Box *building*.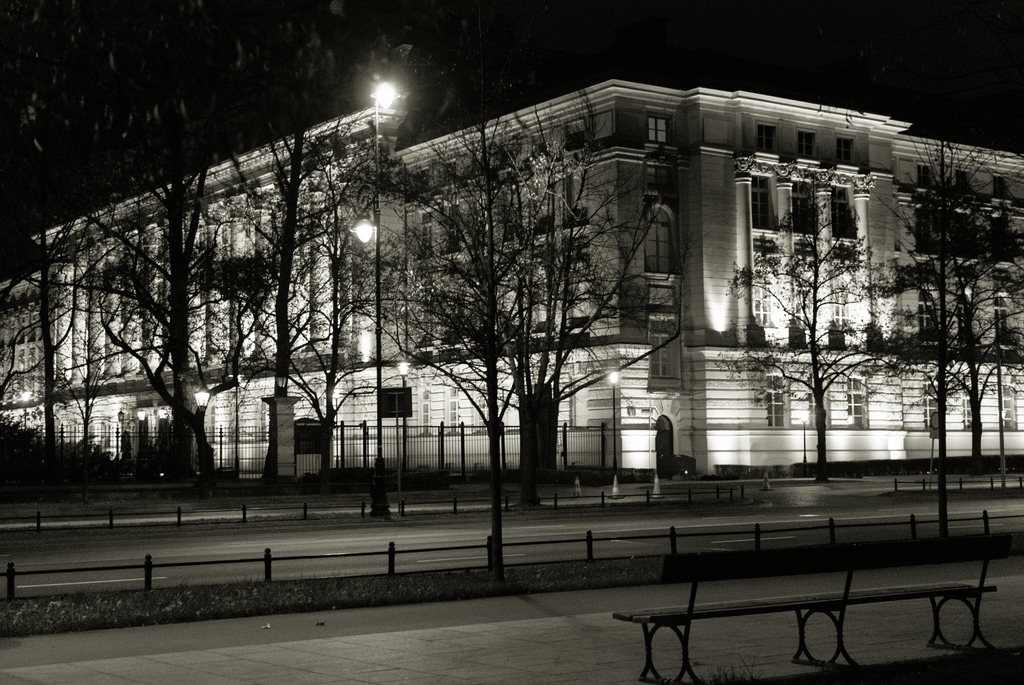
l=0, t=79, r=1023, b=476.
